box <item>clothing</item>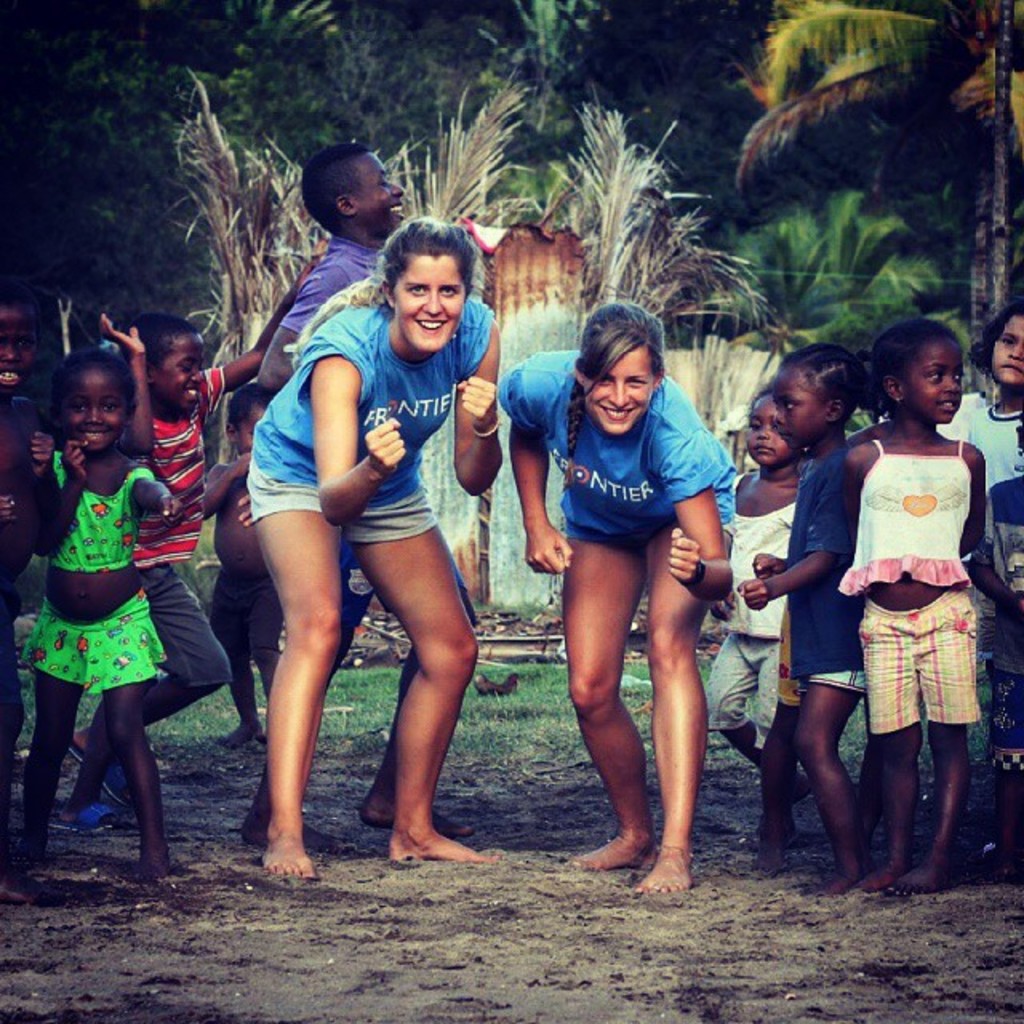
(133, 357, 232, 562)
